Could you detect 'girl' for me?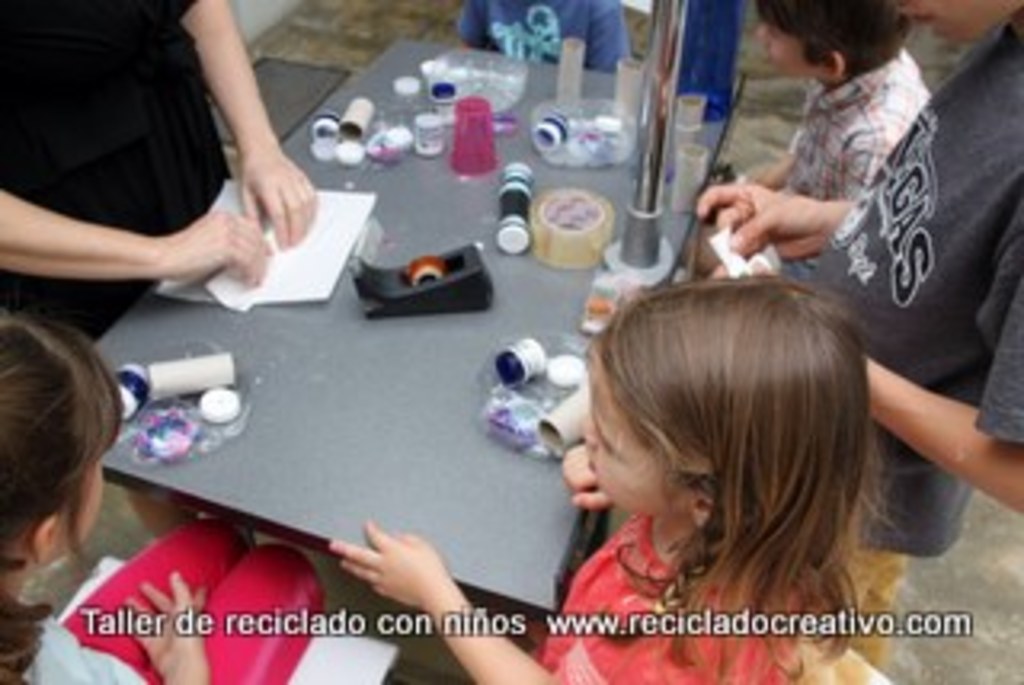
Detection result: (0,314,214,682).
